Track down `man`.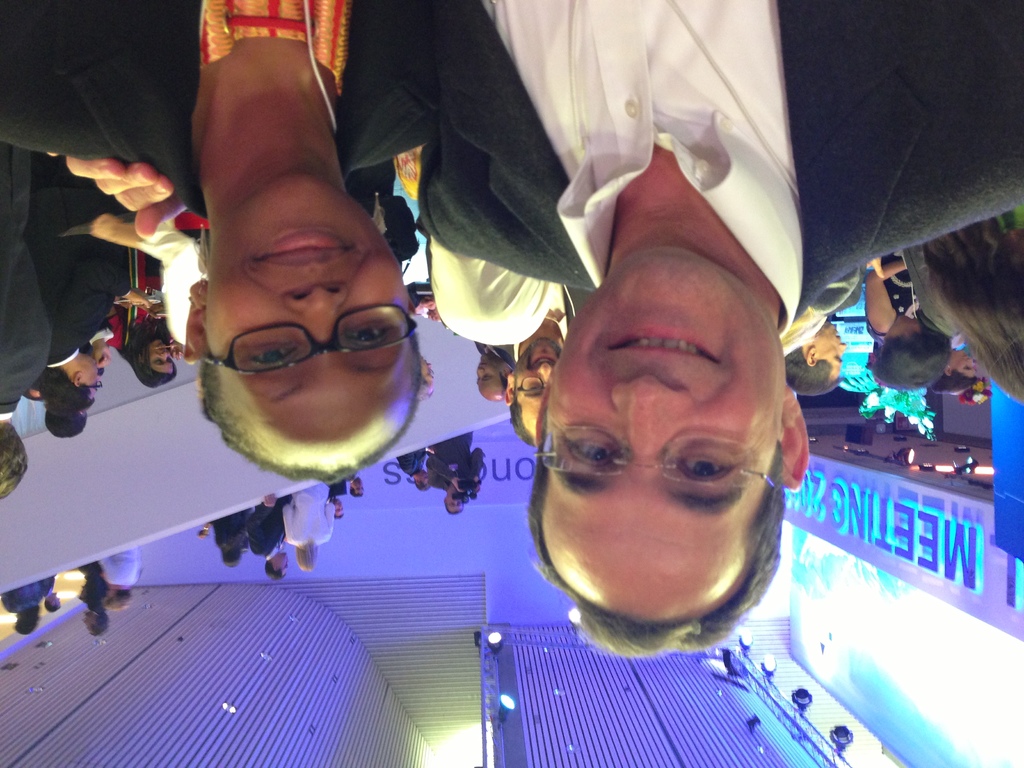
Tracked to 39/163/122/415.
